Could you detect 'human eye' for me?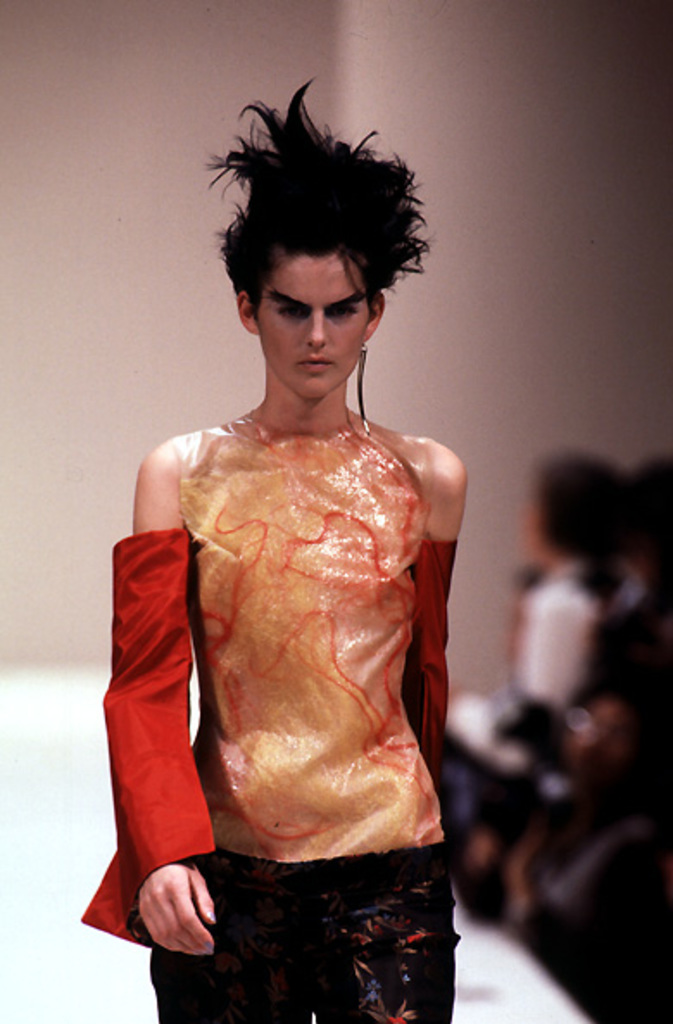
Detection result: {"left": 276, "top": 304, "right": 309, "bottom": 321}.
